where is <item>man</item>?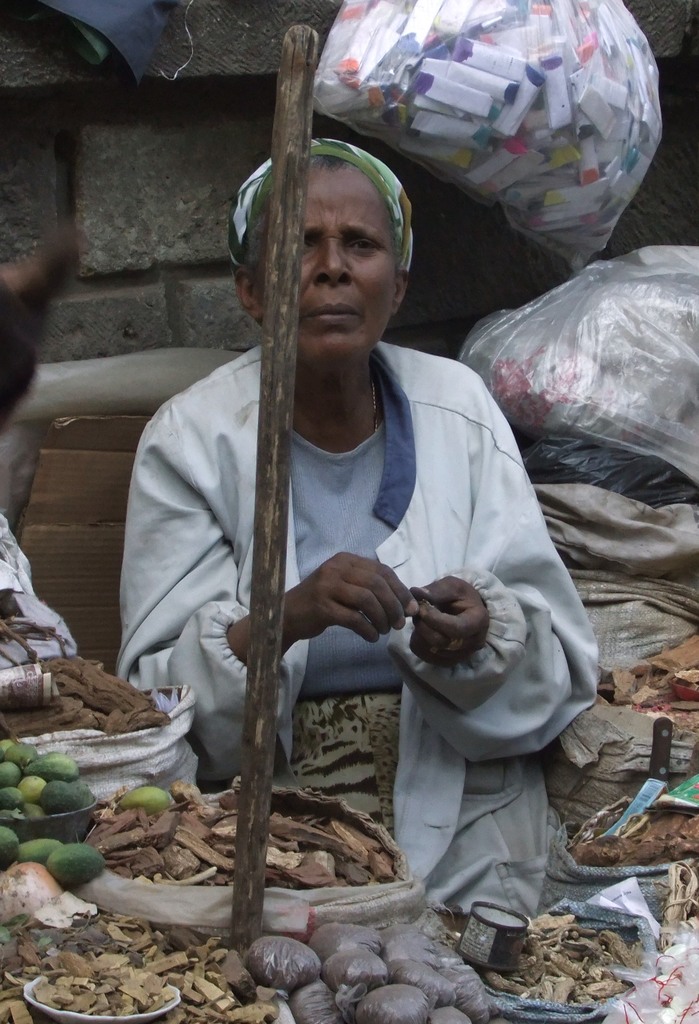
detection(145, 108, 589, 922).
